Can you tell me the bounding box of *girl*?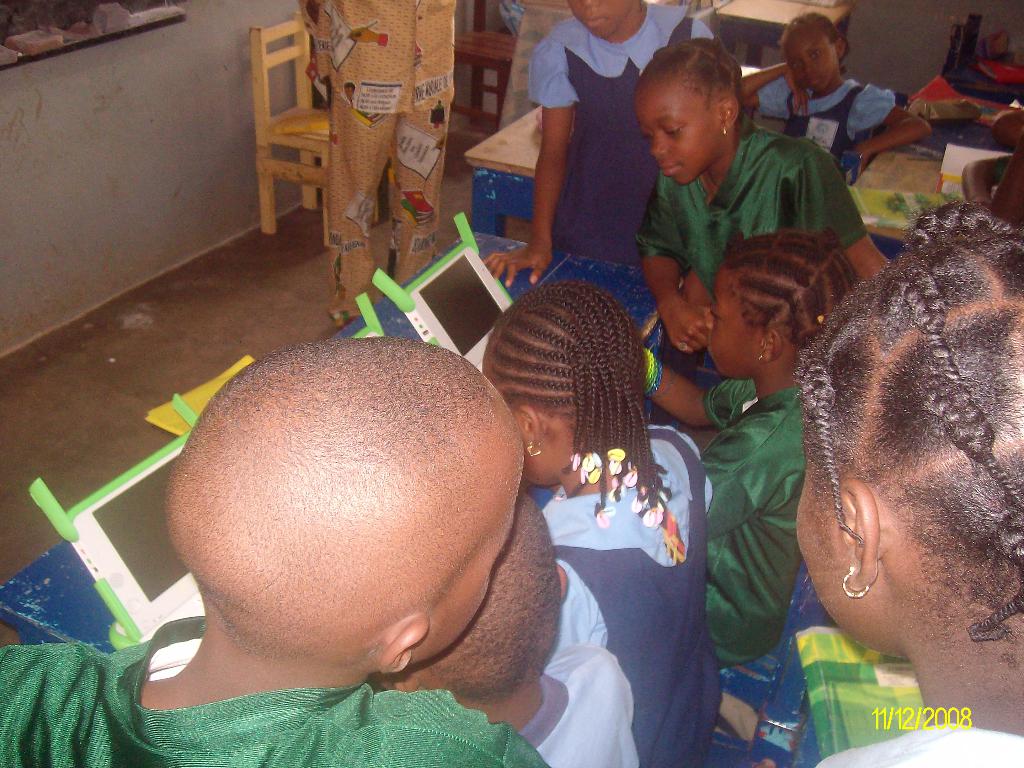
bbox(483, 0, 719, 280).
